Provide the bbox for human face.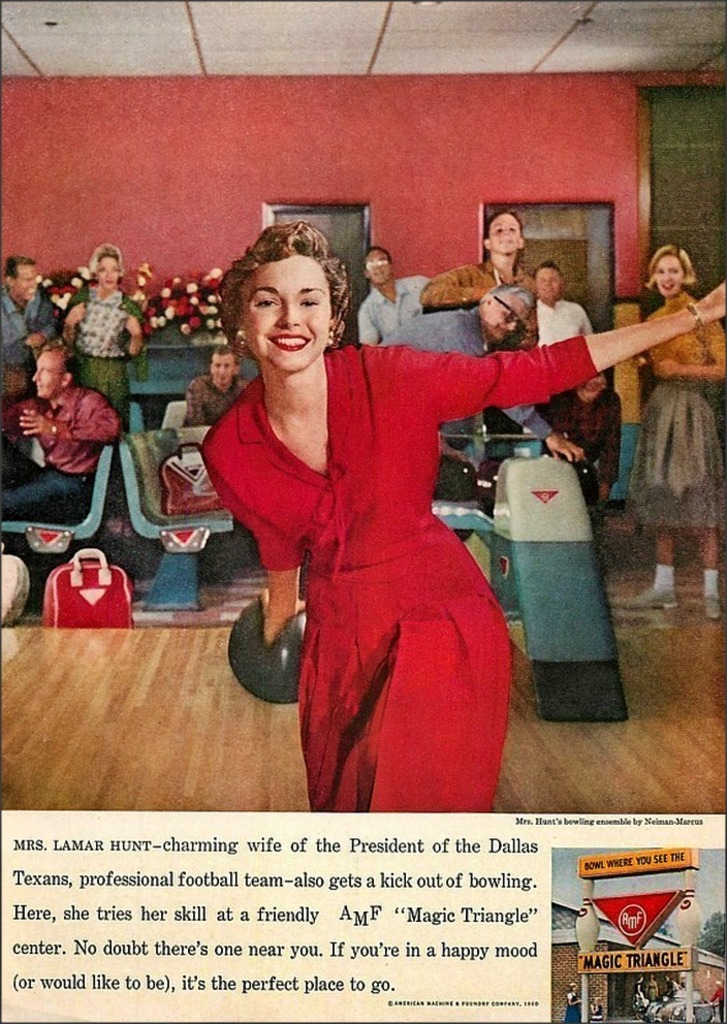
(left=12, top=264, right=34, bottom=306).
